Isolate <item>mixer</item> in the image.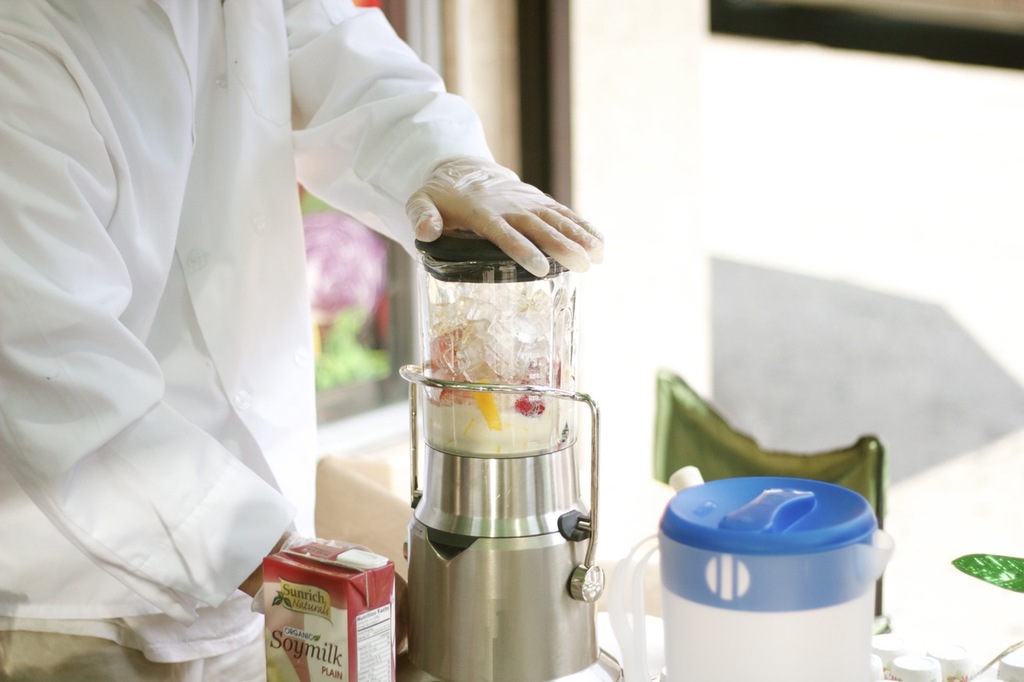
Isolated region: 393 228 622 681.
